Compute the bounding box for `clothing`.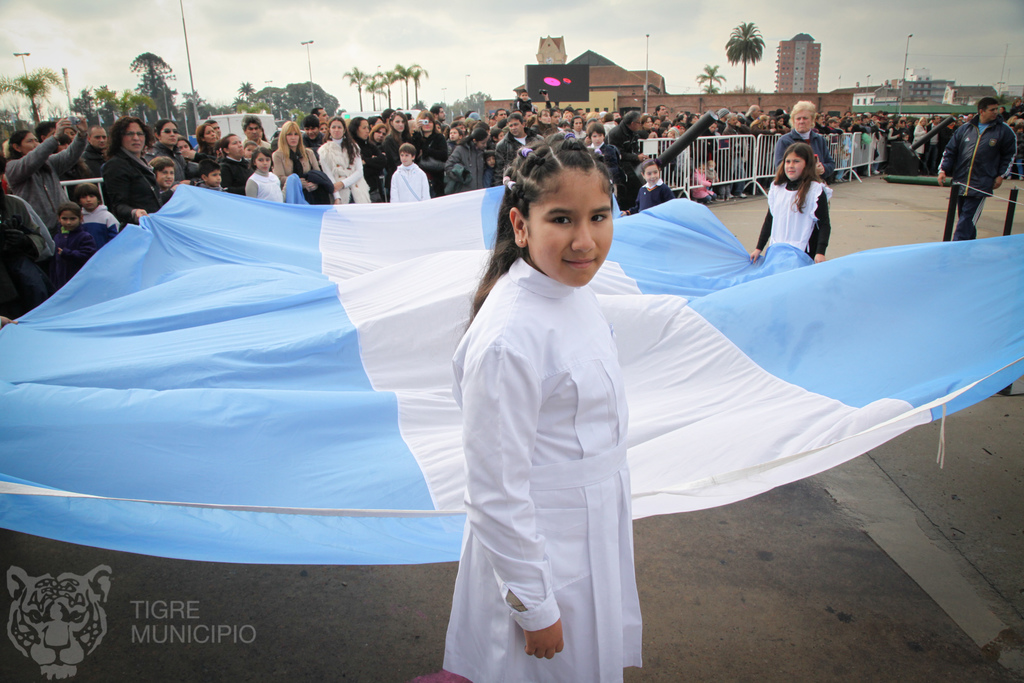
[left=250, top=170, right=282, bottom=197].
